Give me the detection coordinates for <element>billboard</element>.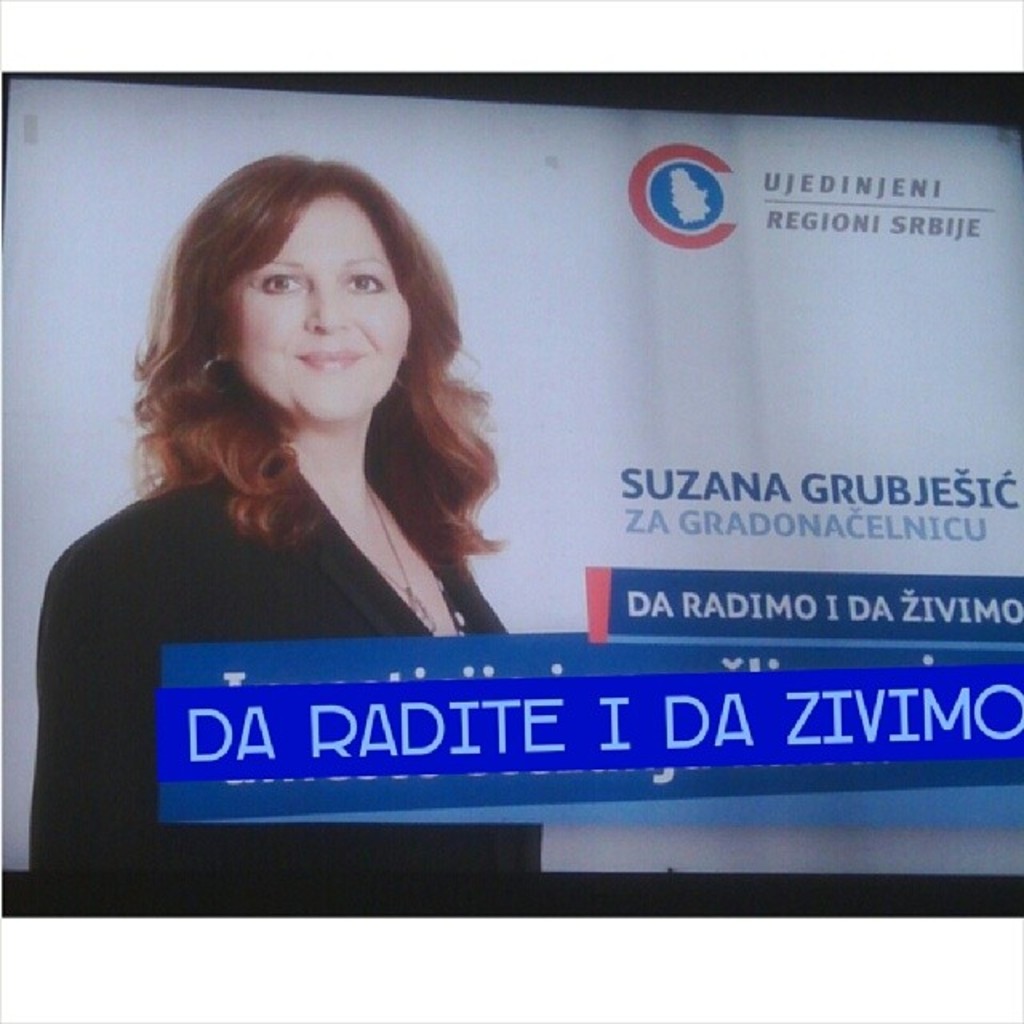
<box>0,69,955,1005</box>.
